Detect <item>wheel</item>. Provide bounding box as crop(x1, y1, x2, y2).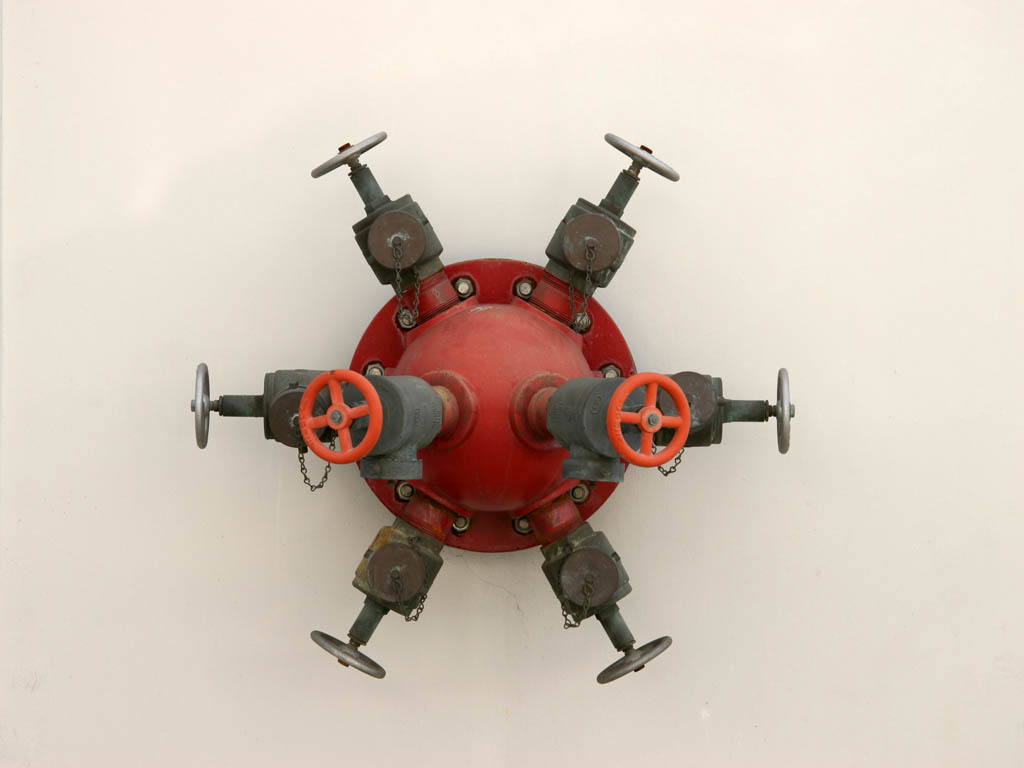
crop(603, 370, 692, 475).
